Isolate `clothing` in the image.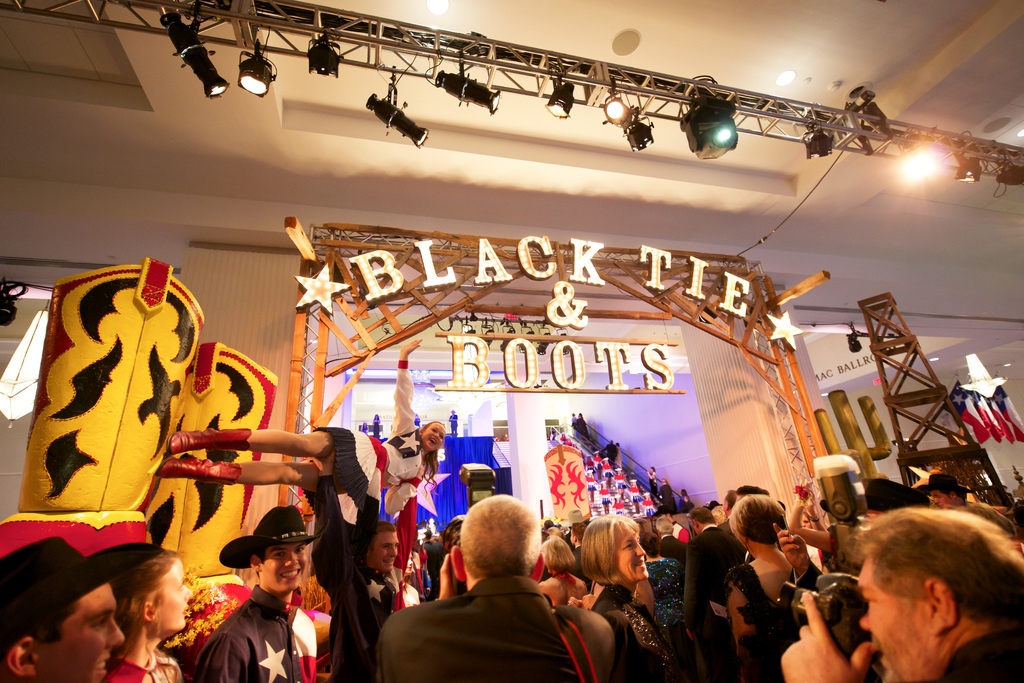
Isolated region: (left=605, top=443, right=617, bottom=465).
